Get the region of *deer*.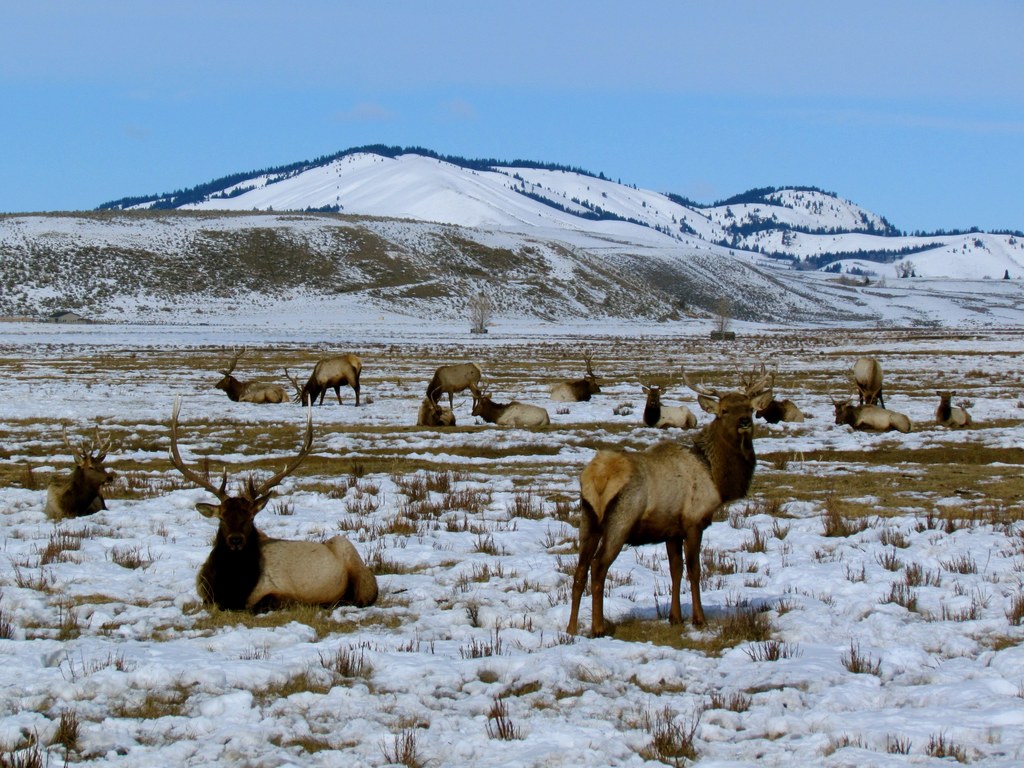
[555,365,604,403].
